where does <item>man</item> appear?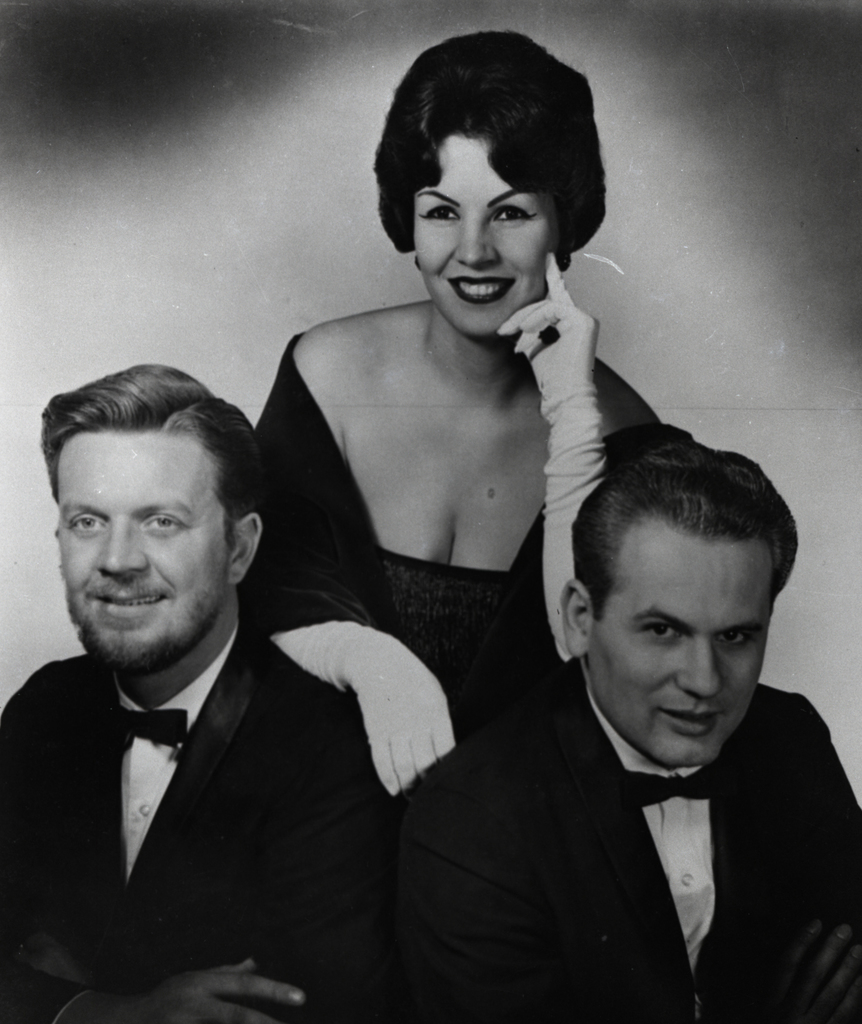
Appears at (left=0, top=391, right=366, bottom=1016).
